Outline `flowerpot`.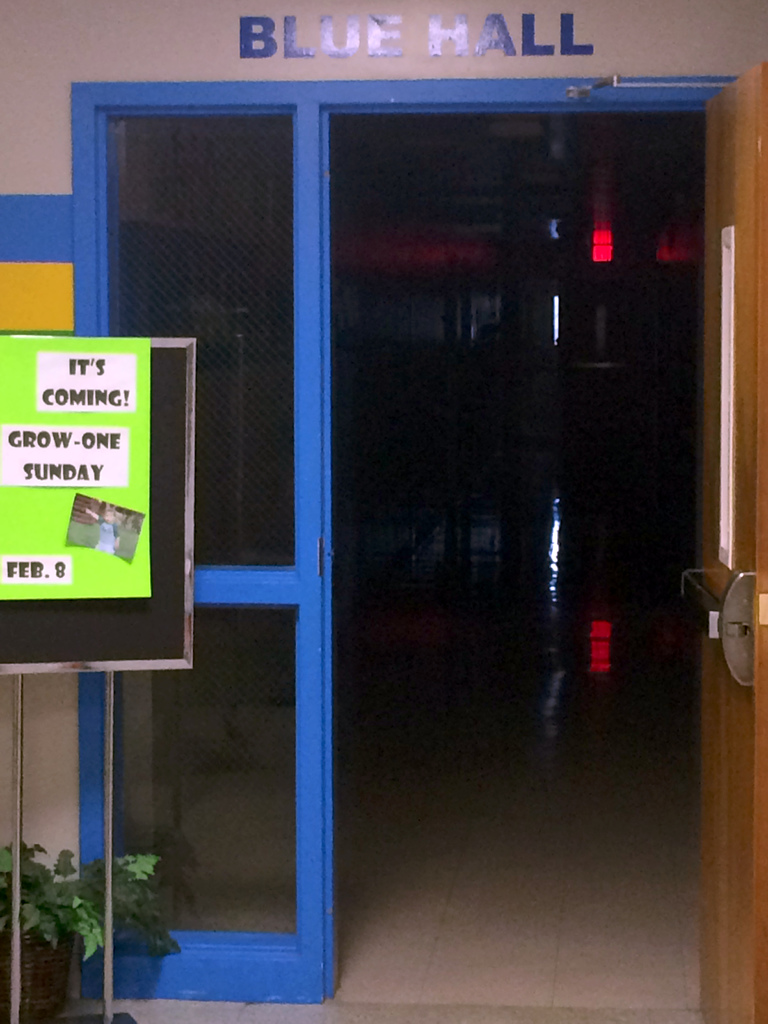
Outline: bbox=[0, 924, 69, 1020].
